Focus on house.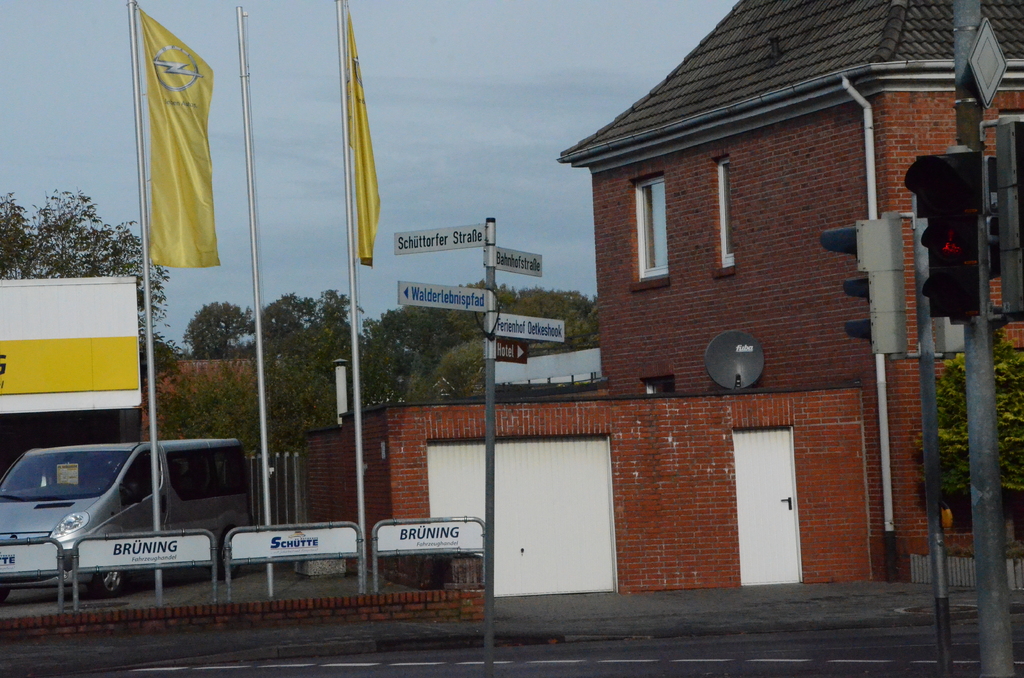
Focused at region(140, 35, 191, 577).
